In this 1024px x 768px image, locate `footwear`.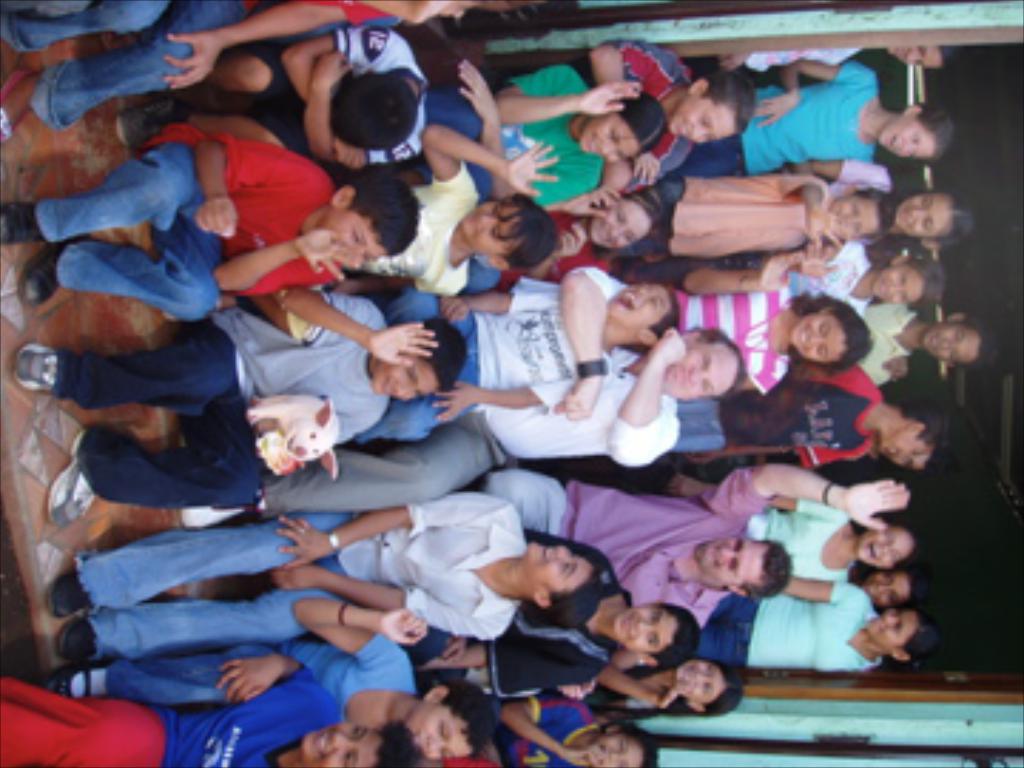
Bounding box: l=11, t=338, r=57, b=393.
